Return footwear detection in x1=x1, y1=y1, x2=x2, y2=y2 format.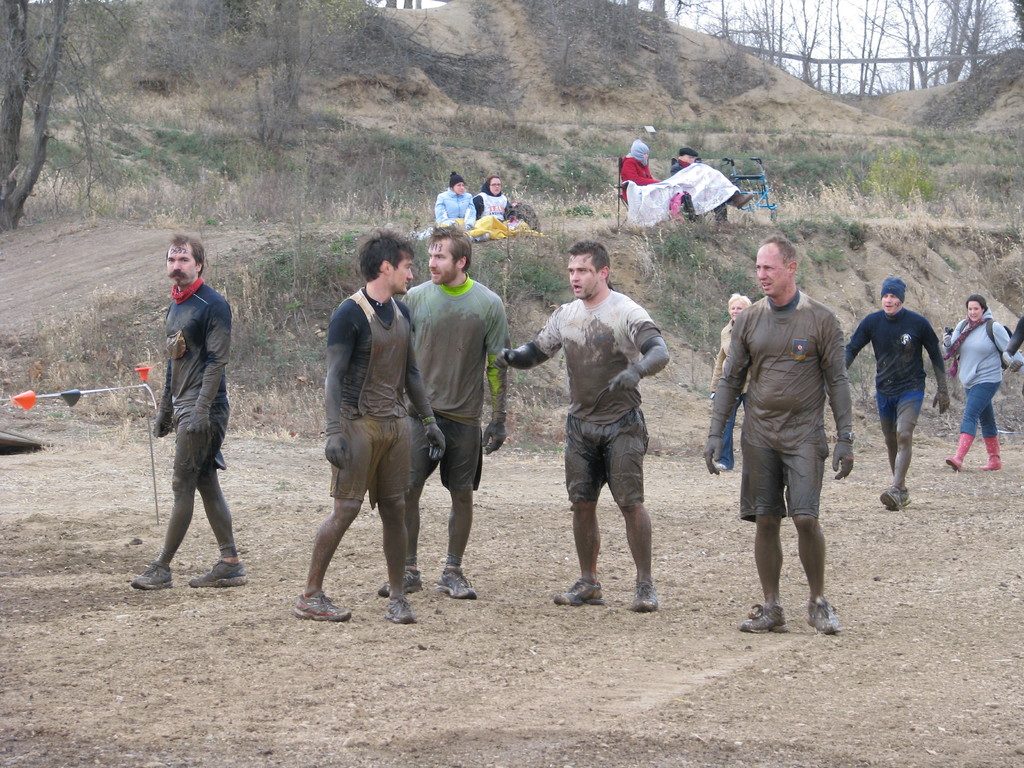
x1=131, y1=559, x2=174, y2=590.
